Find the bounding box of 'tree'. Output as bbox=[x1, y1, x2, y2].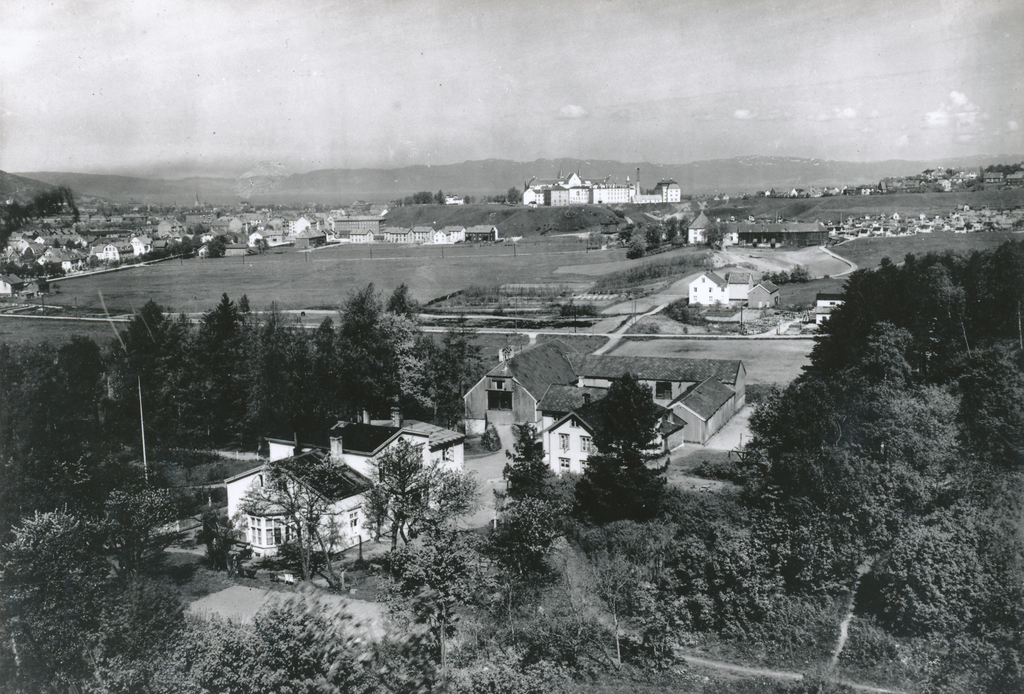
bbox=[194, 574, 426, 693].
